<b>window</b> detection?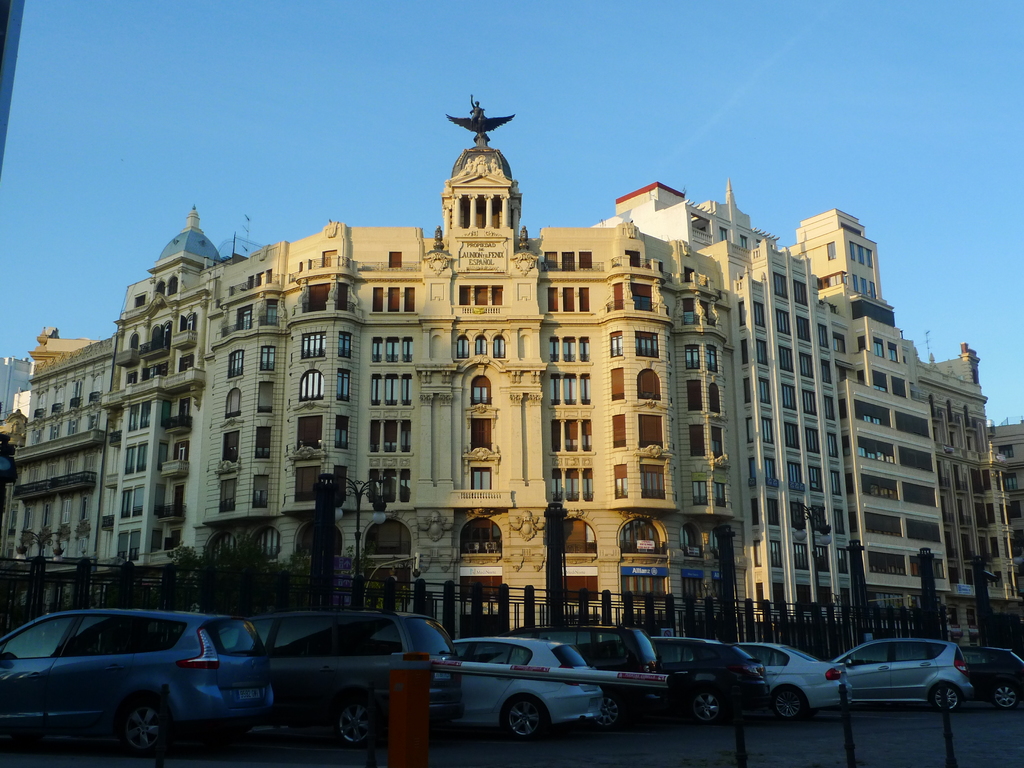
crop(332, 364, 355, 408)
